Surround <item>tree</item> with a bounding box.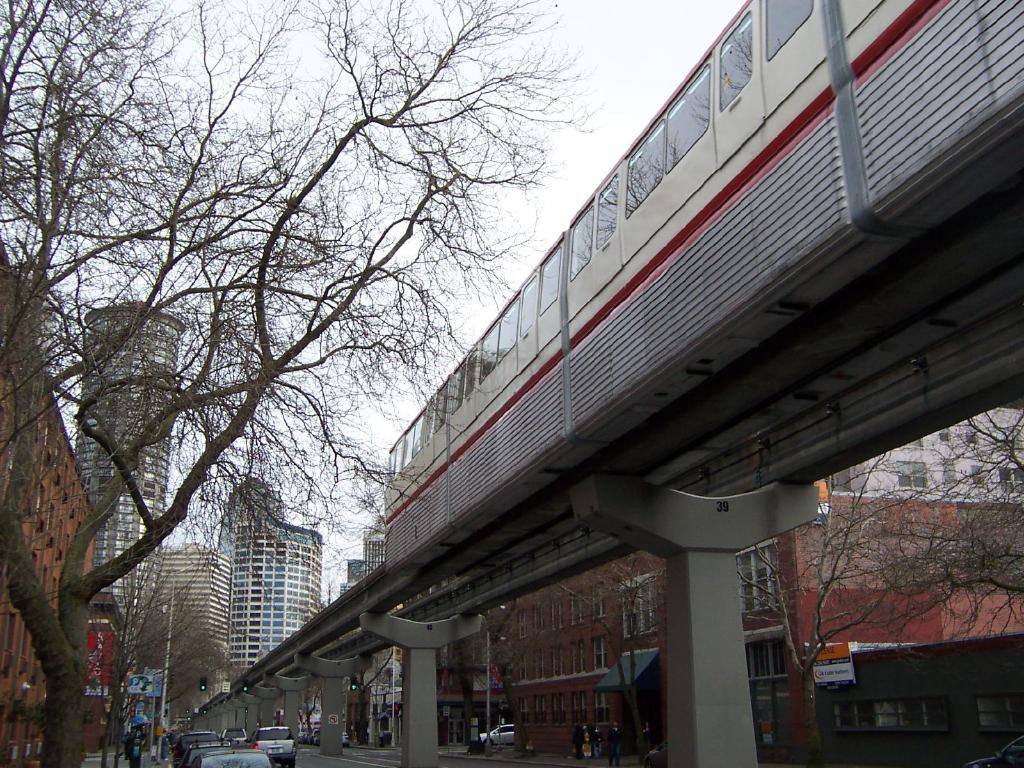
crop(541, 549, 668, 767).
